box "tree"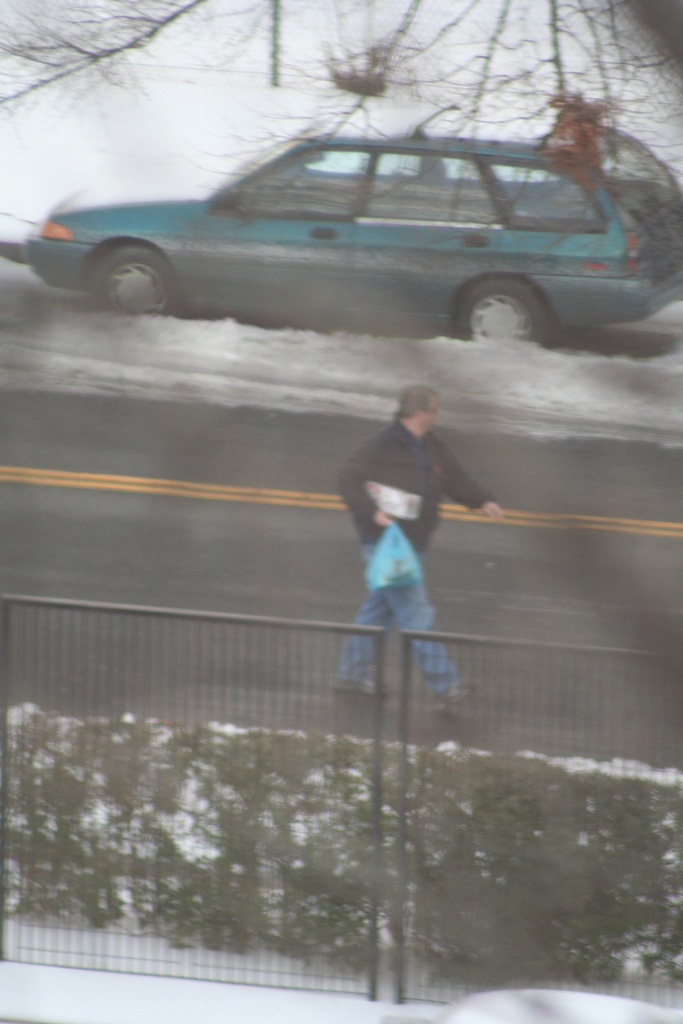
<bbox>0, 0, 682, 179</bbox>
